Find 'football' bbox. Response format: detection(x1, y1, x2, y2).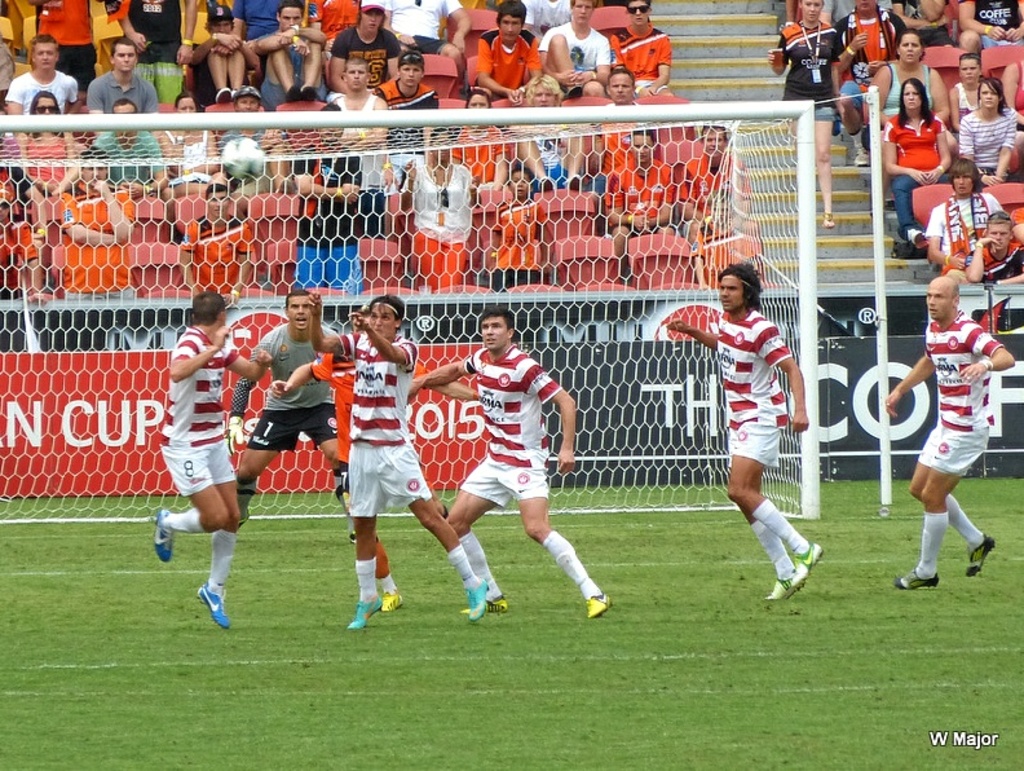
detection(220, 137, 264, 179).
